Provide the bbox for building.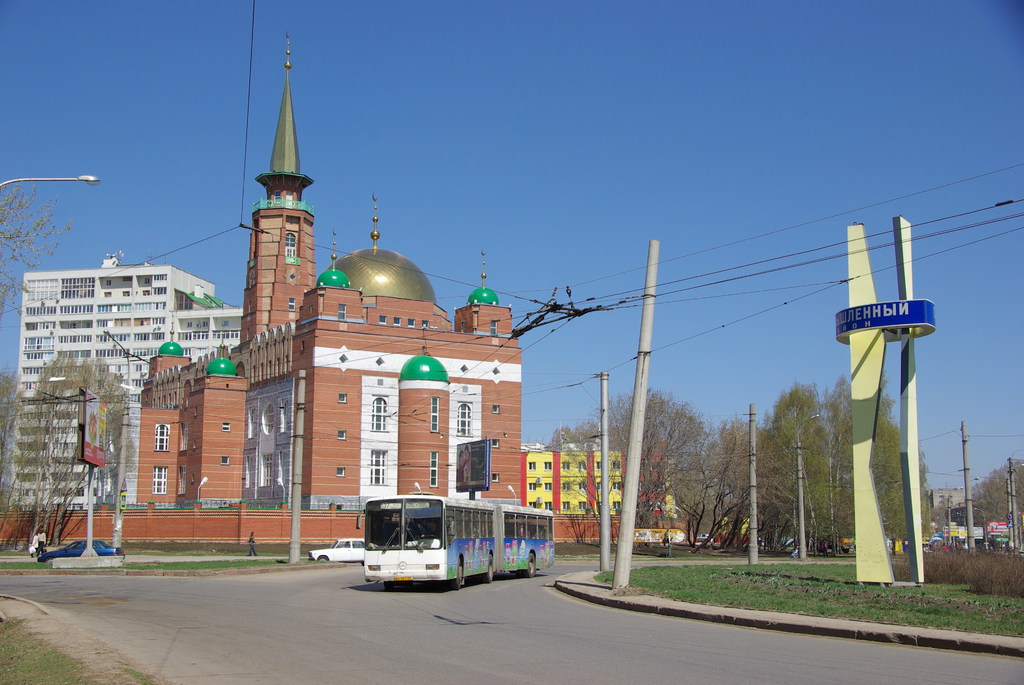
531/448/680/516.
